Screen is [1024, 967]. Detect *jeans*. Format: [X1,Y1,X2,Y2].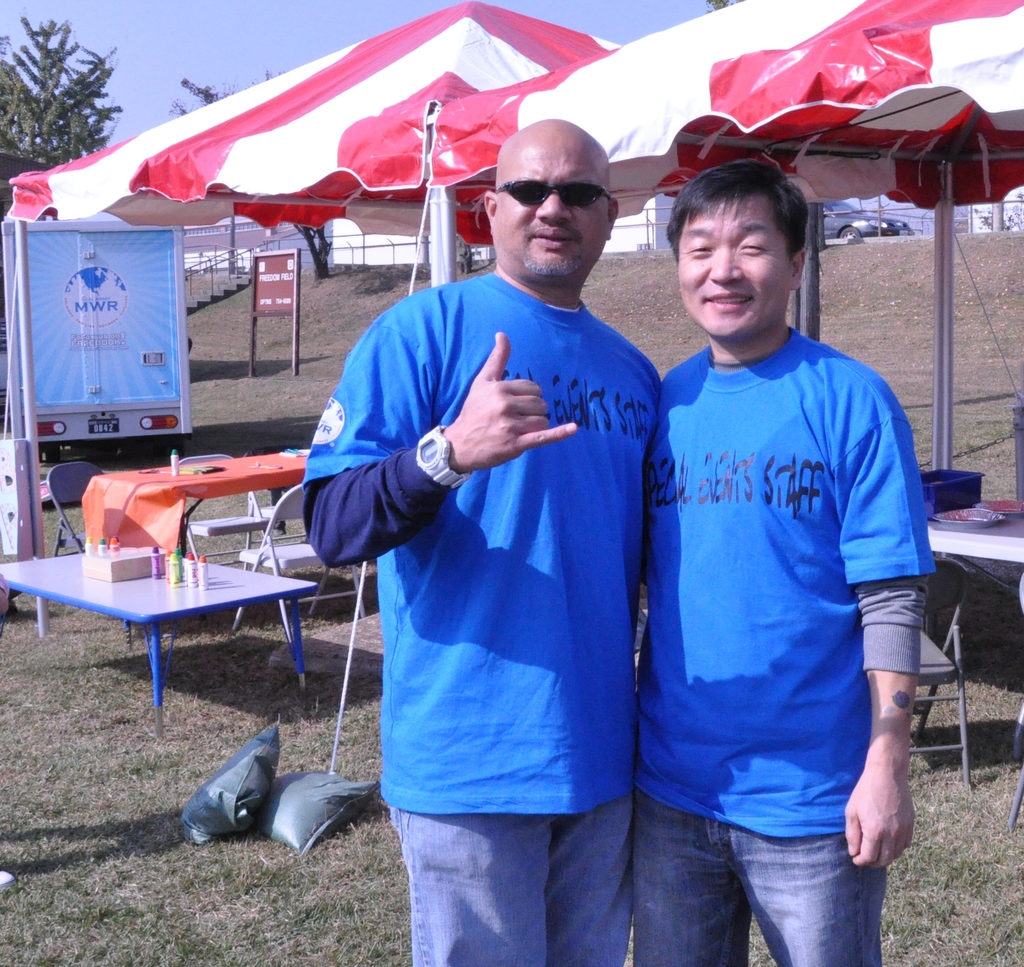
[394,810,630,966].
